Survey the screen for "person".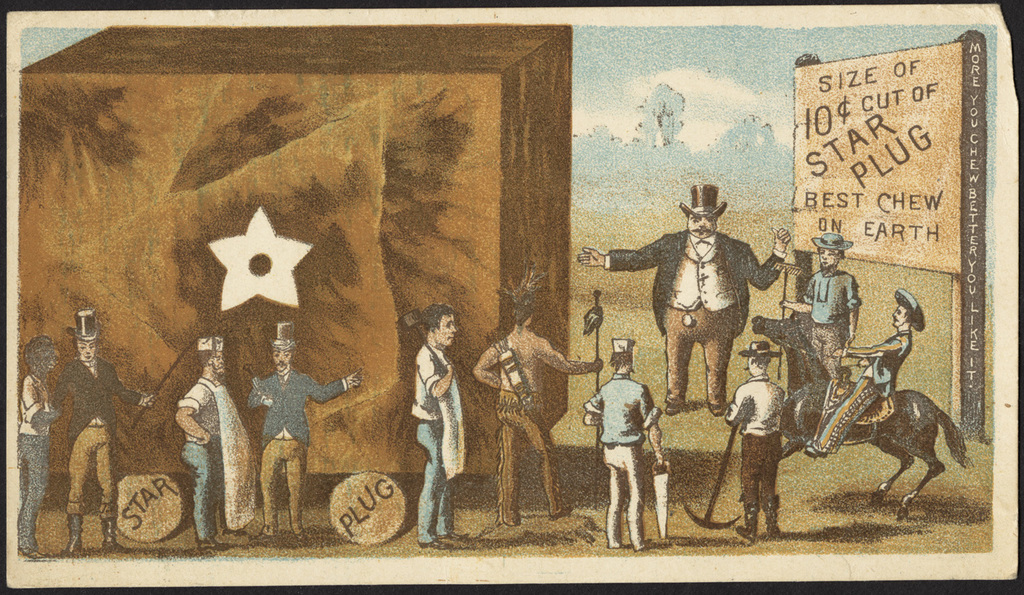
Survey found: (782,229,858,376).
